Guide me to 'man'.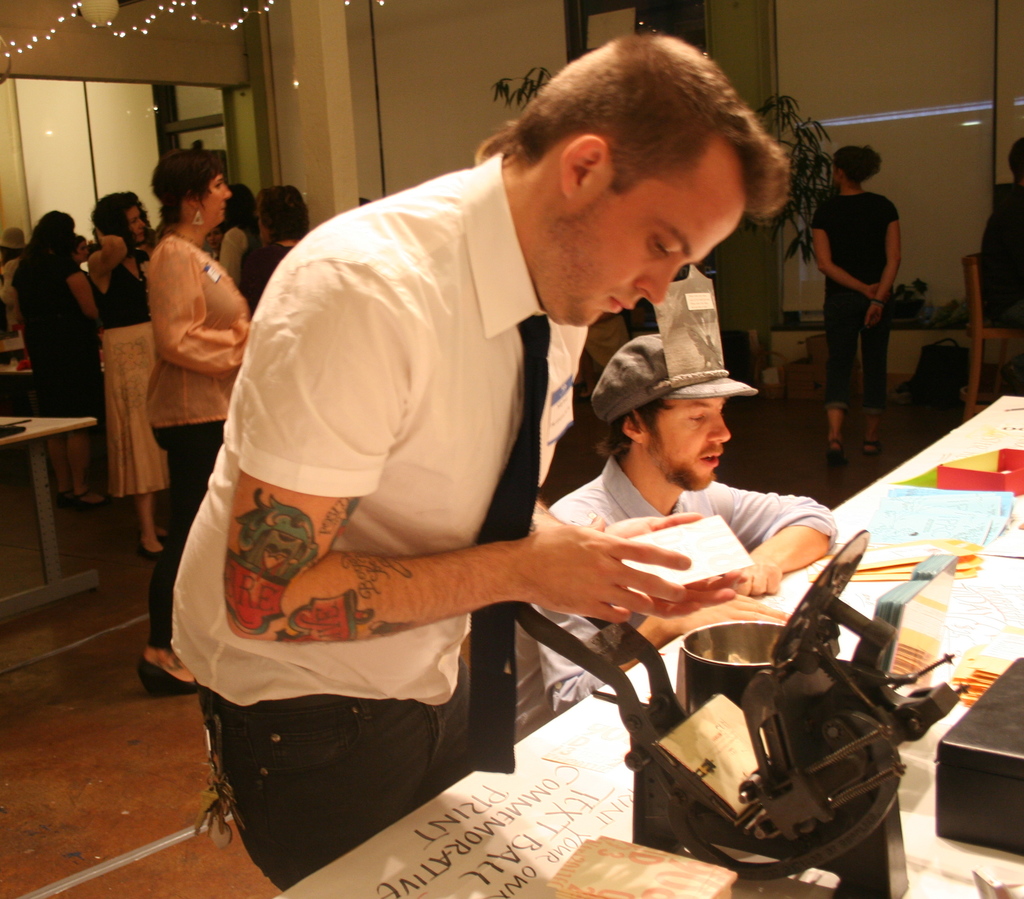
Guidance: x1=541 y1=330 x2=837 y2=718.
